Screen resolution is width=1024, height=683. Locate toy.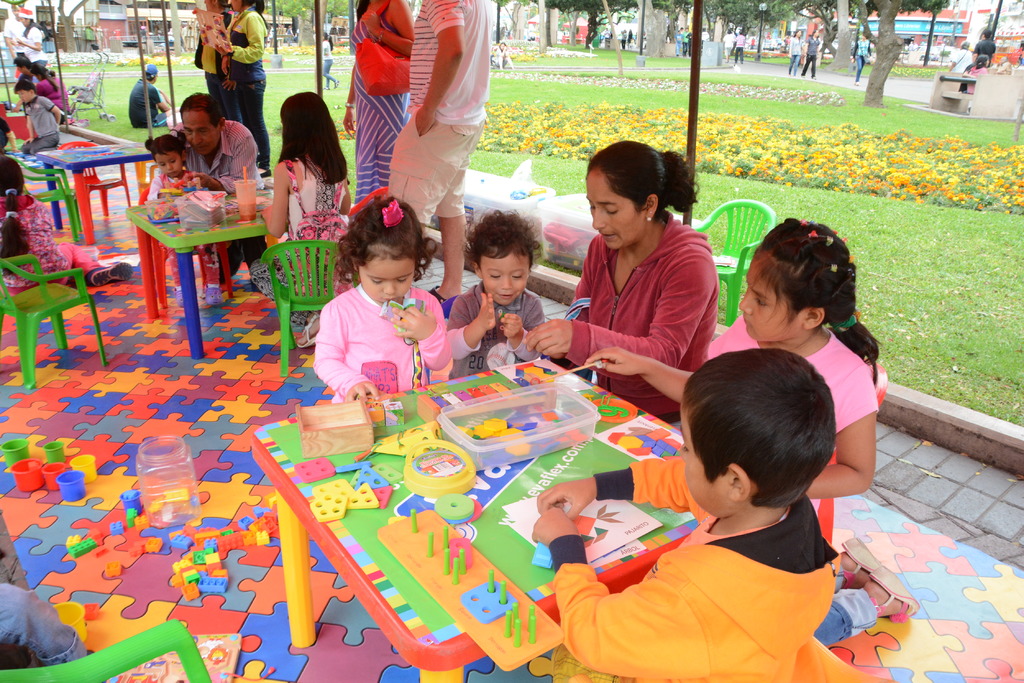
bbox(459, 548, 468, 572).
